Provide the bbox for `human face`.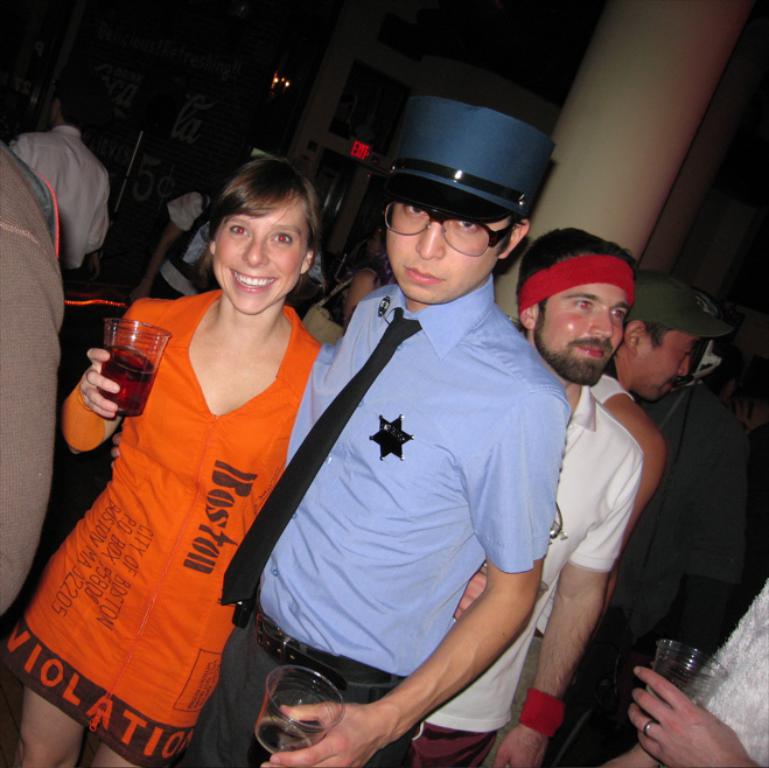
box(629, 329, 692, 400).
